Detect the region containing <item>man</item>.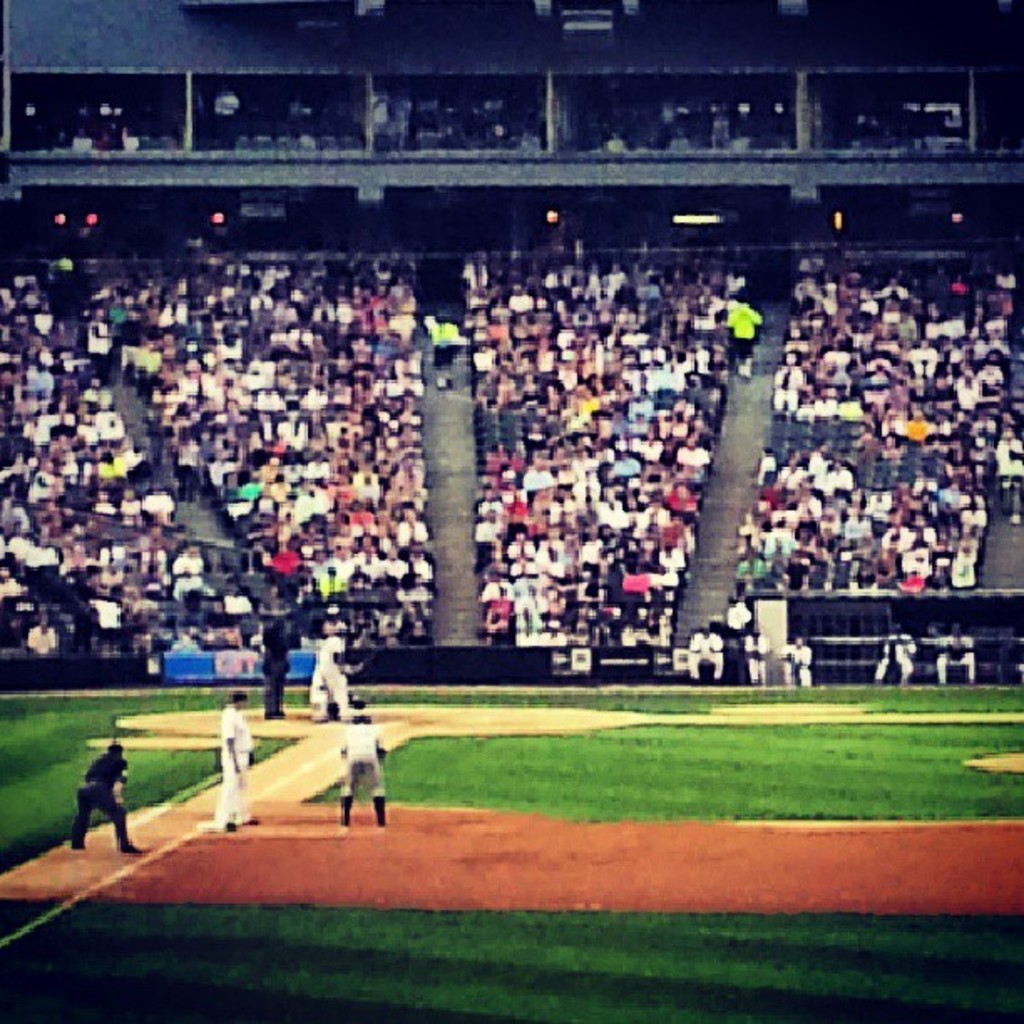
[216, 688, 254, 832].
